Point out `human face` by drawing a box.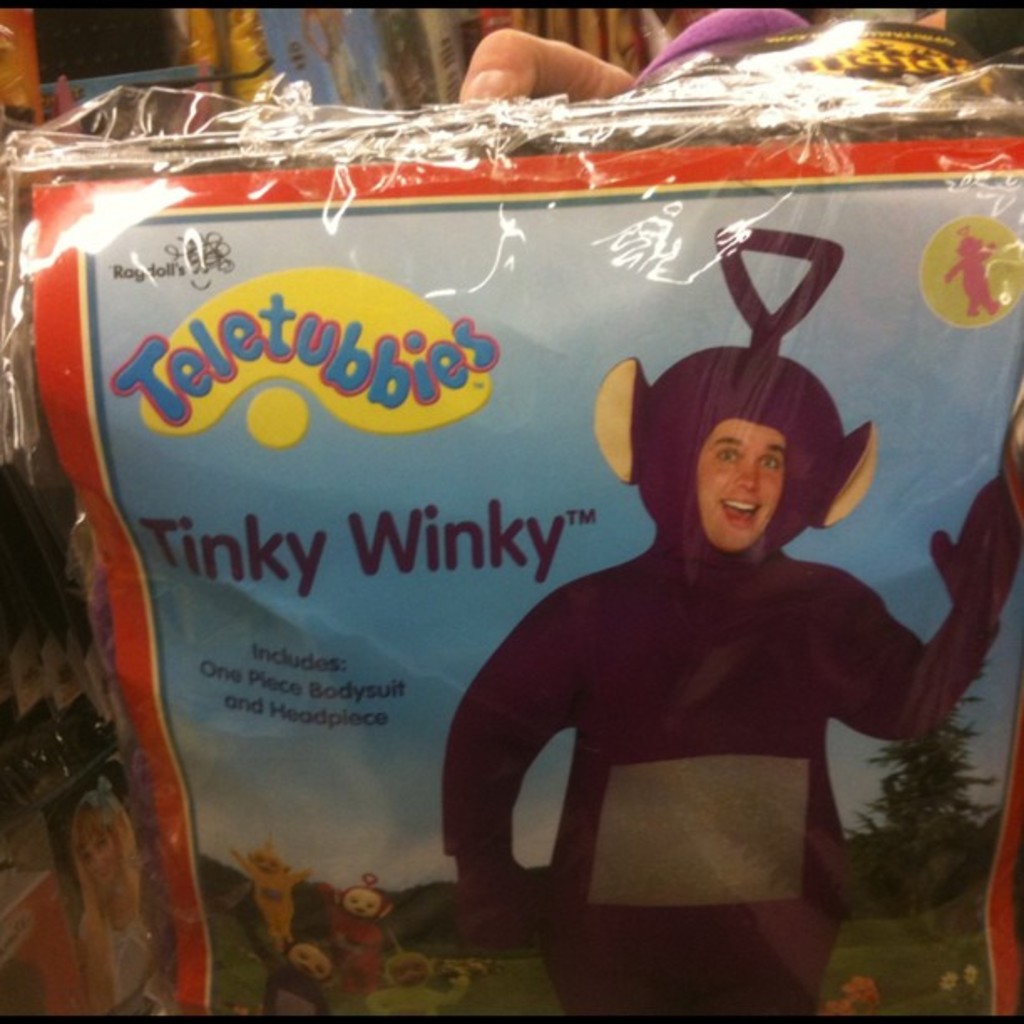
bbox(87, 833, 117, 882).
